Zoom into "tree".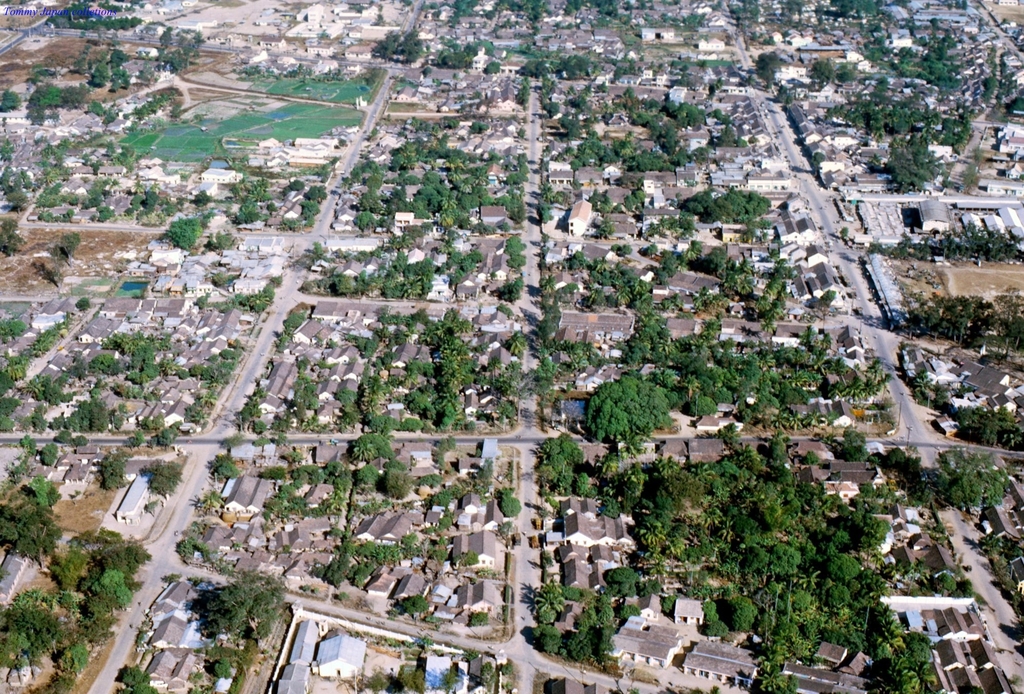
Zoom target: {"x1": 211, "y1": 650, "x2": 234, "y2": 679}.
